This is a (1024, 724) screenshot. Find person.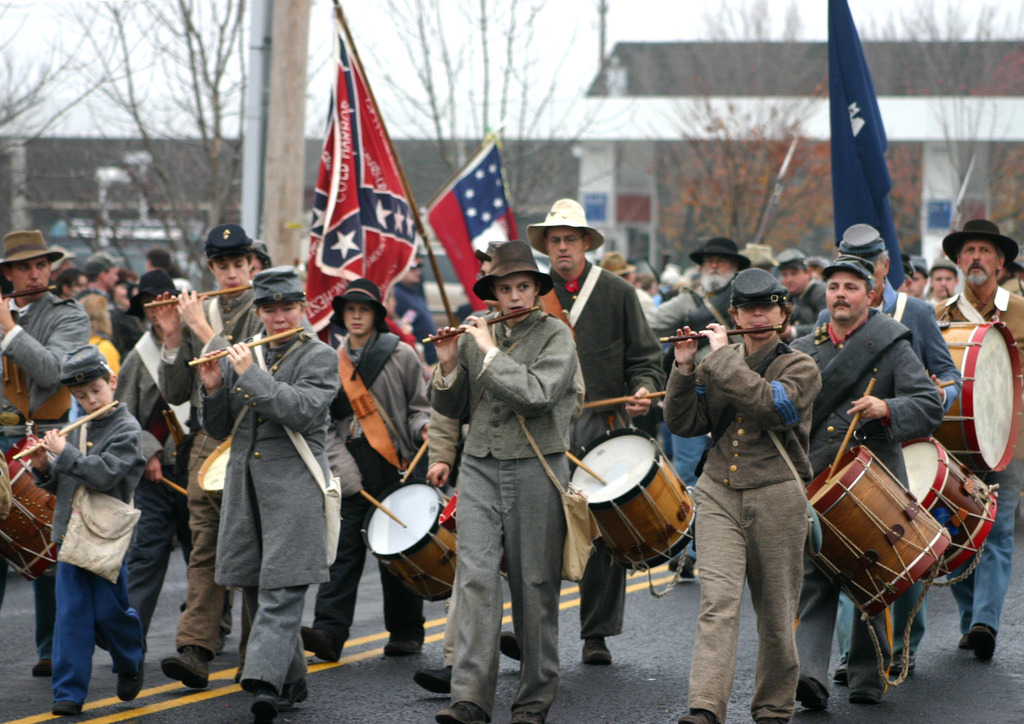
Bounding box: region(426, 241, 578, 723).
